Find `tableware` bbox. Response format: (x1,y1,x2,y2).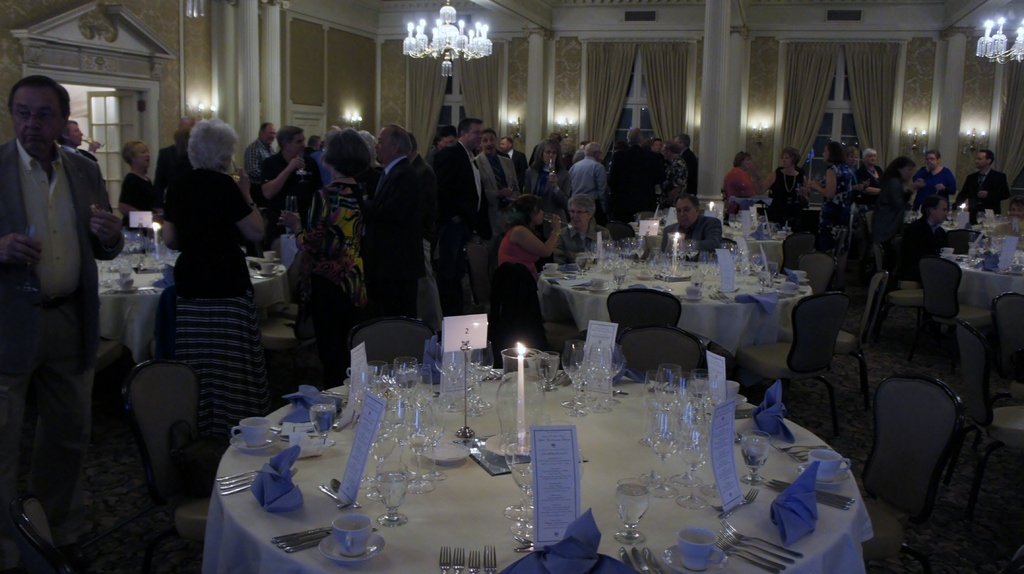
(435,340,467,407).
